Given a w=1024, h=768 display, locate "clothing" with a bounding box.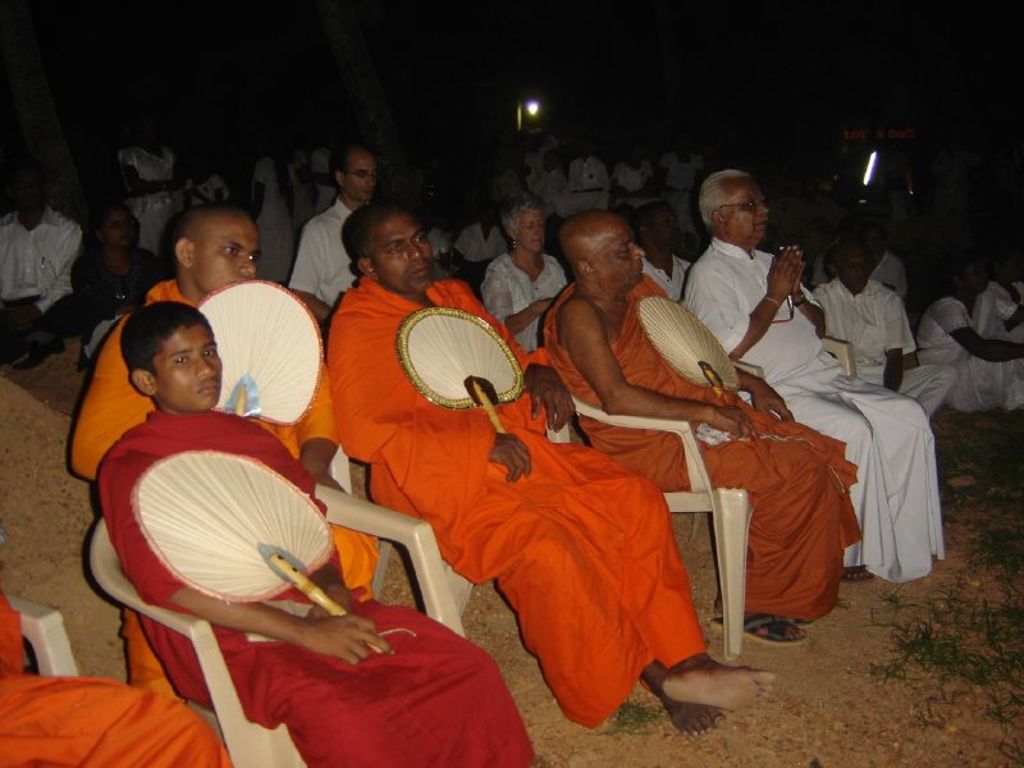
Located: 616:157:668:209.
